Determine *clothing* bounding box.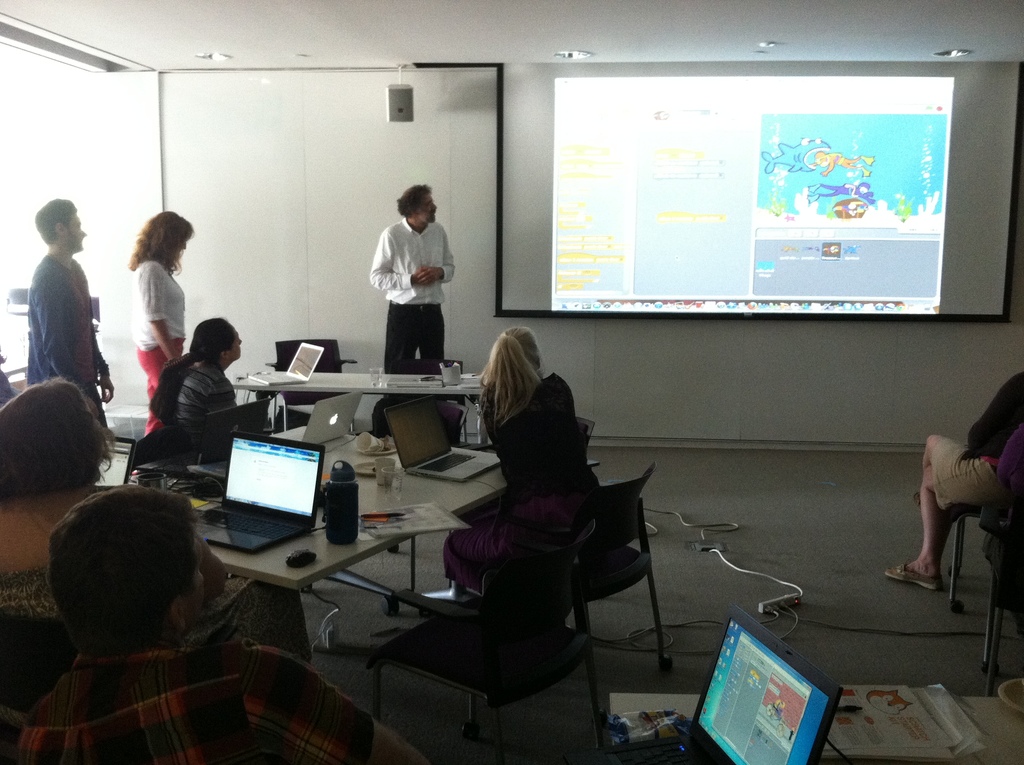
Determined: x1=20 y1=250 x2=108 y2=421.
